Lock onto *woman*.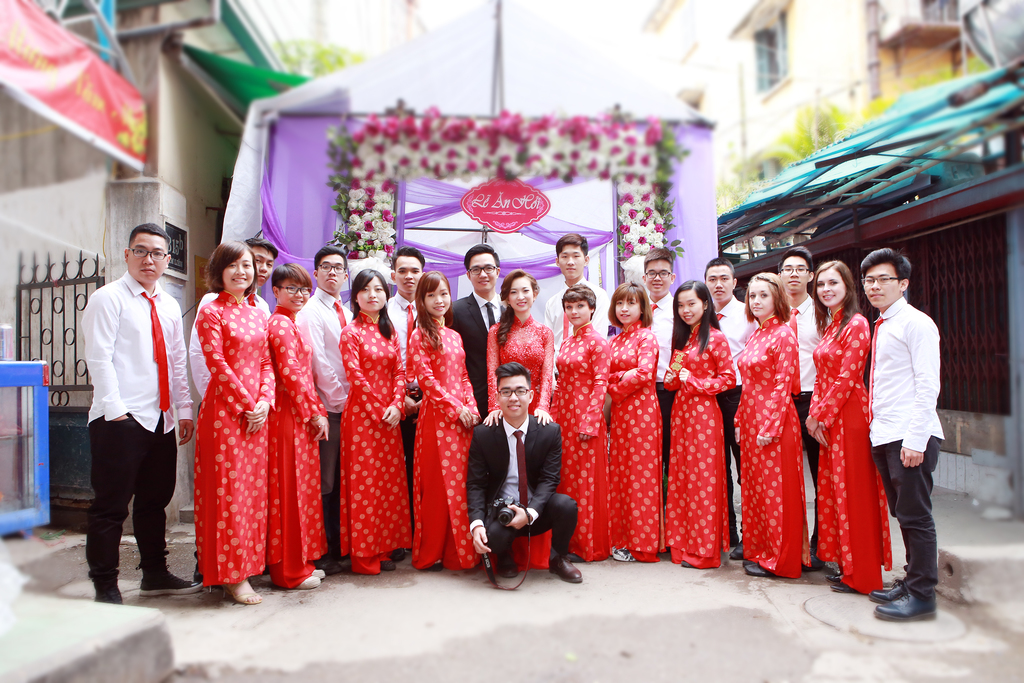
Locked: 603,281,666,562.
